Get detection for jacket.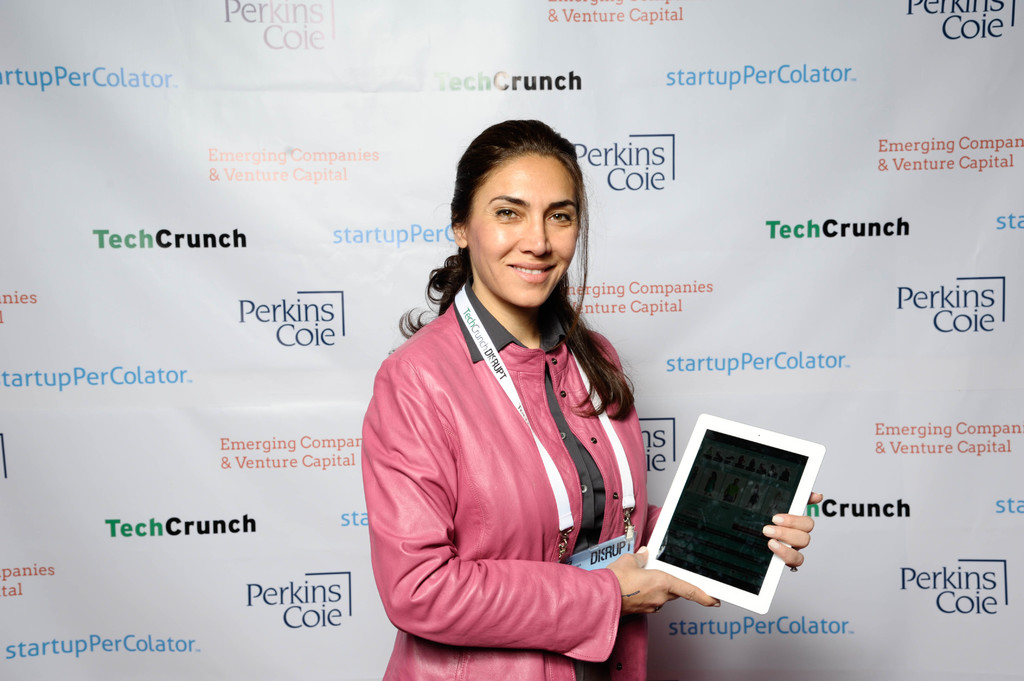
Detection: (x1=392, y1=239, x2=637, y2=638).
